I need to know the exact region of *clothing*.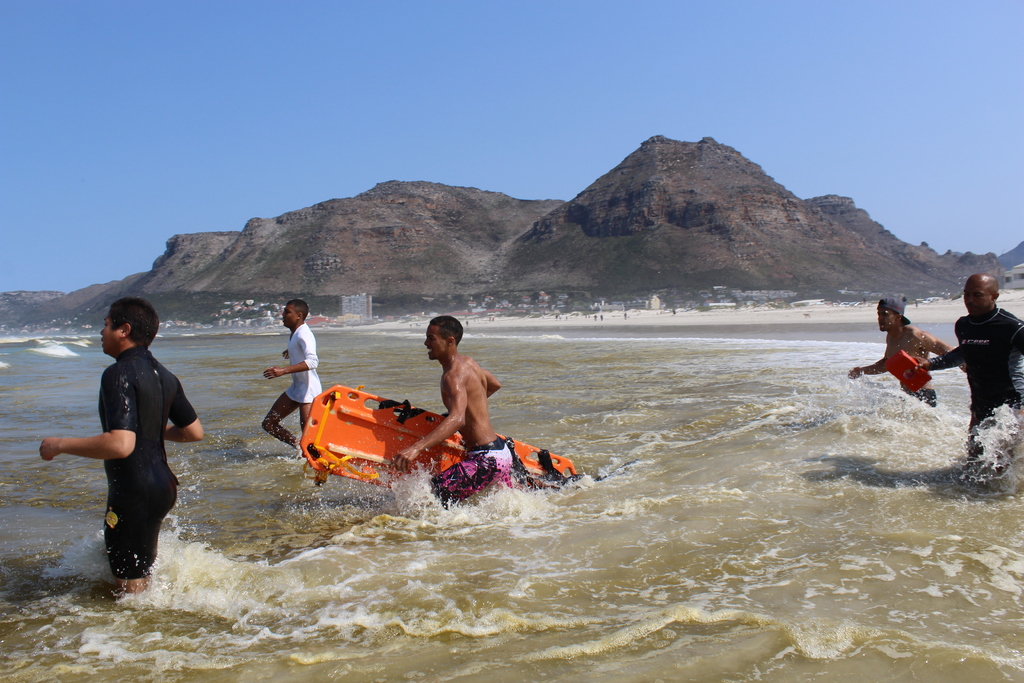
Region: box(281, 323, 327, 402).
